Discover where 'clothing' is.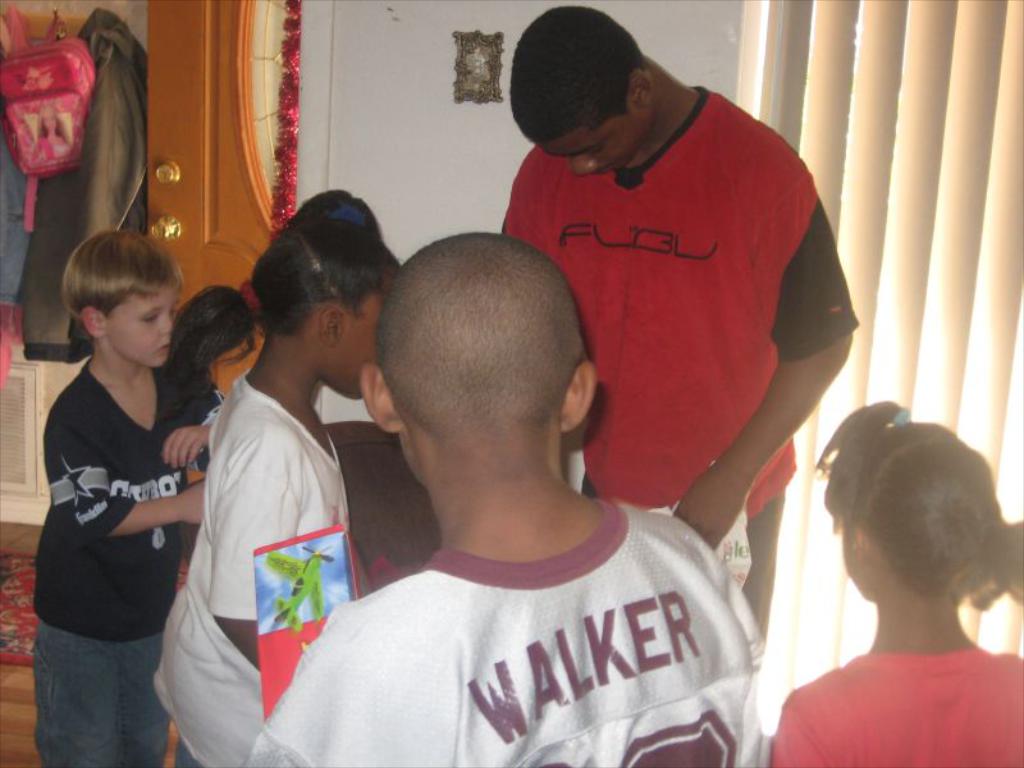
Discovered at region(147, 367, 351, 767).
